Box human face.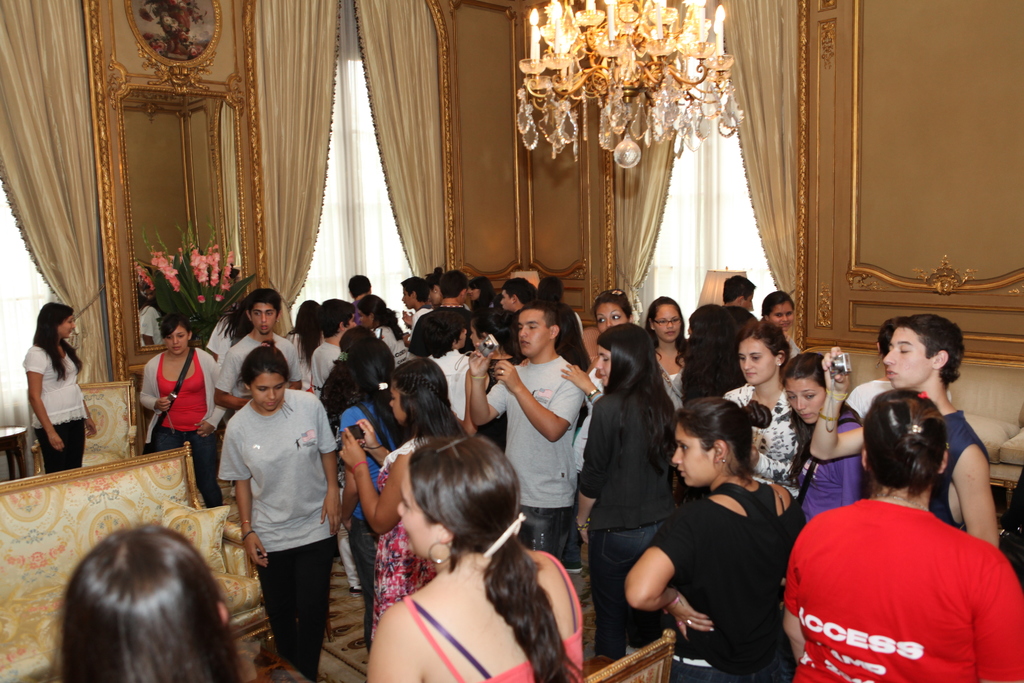
Rect(250, 372, 285, 410).
